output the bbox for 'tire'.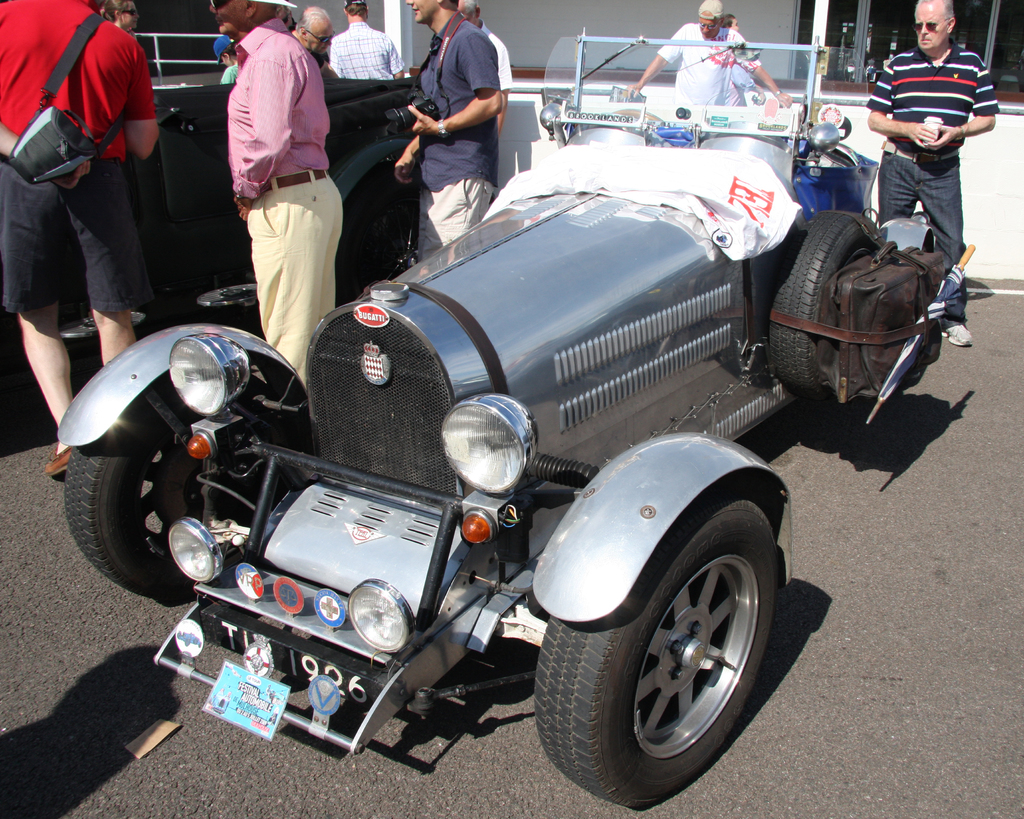
x1=531 y1=482 x2=783 y2=815.
